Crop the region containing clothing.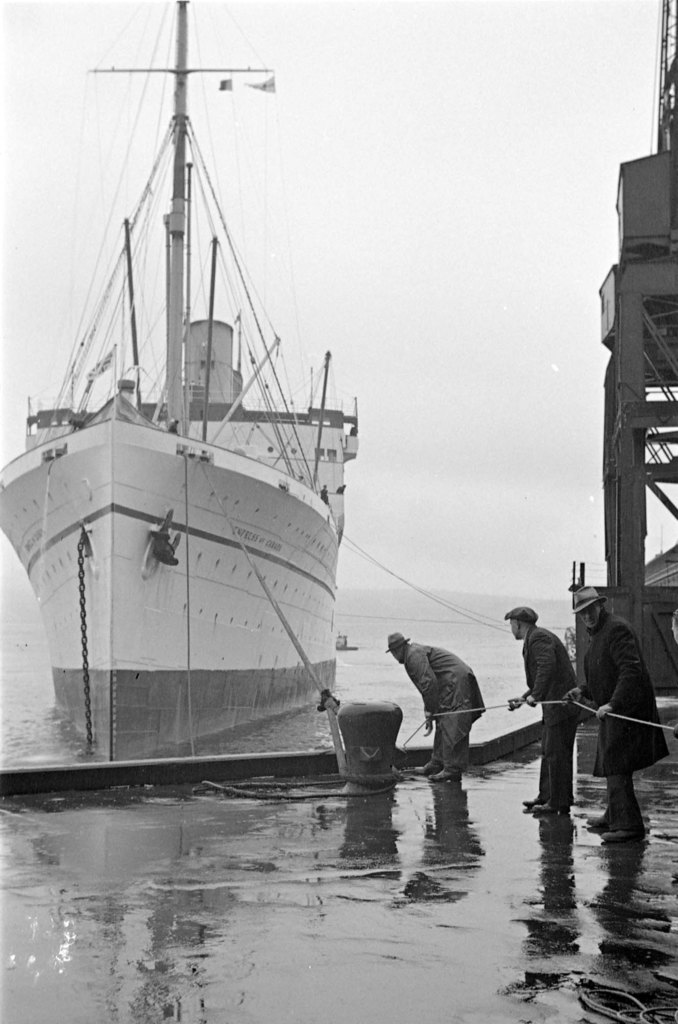
Crop region: bbox(580, 615, 677, 843).
